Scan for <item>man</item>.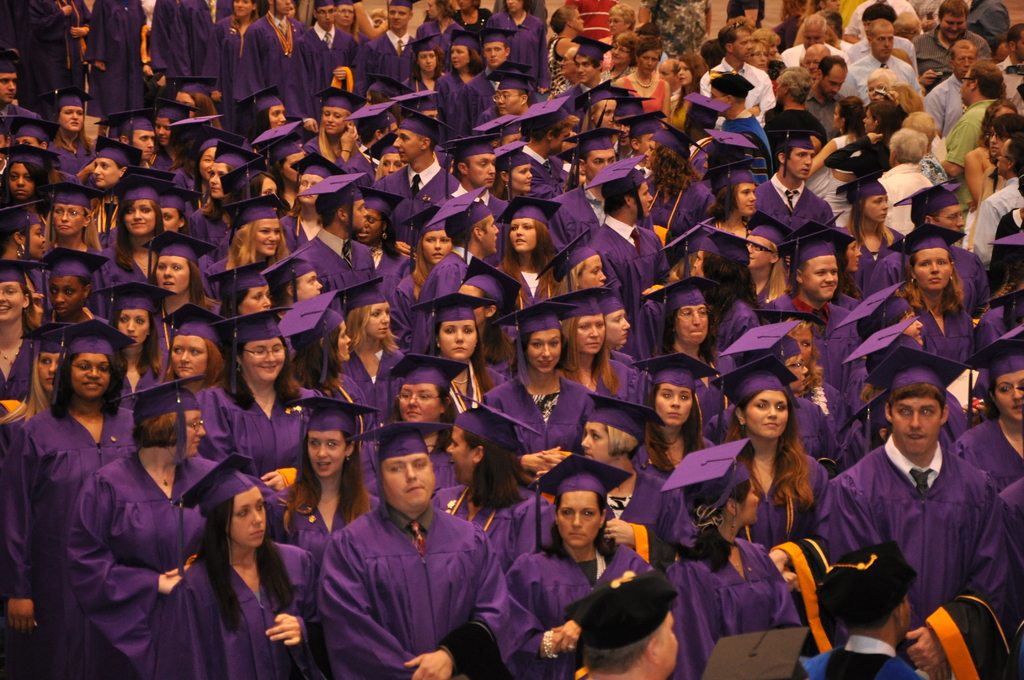
Scan result: l=838, t=18, r=923, b=106.
